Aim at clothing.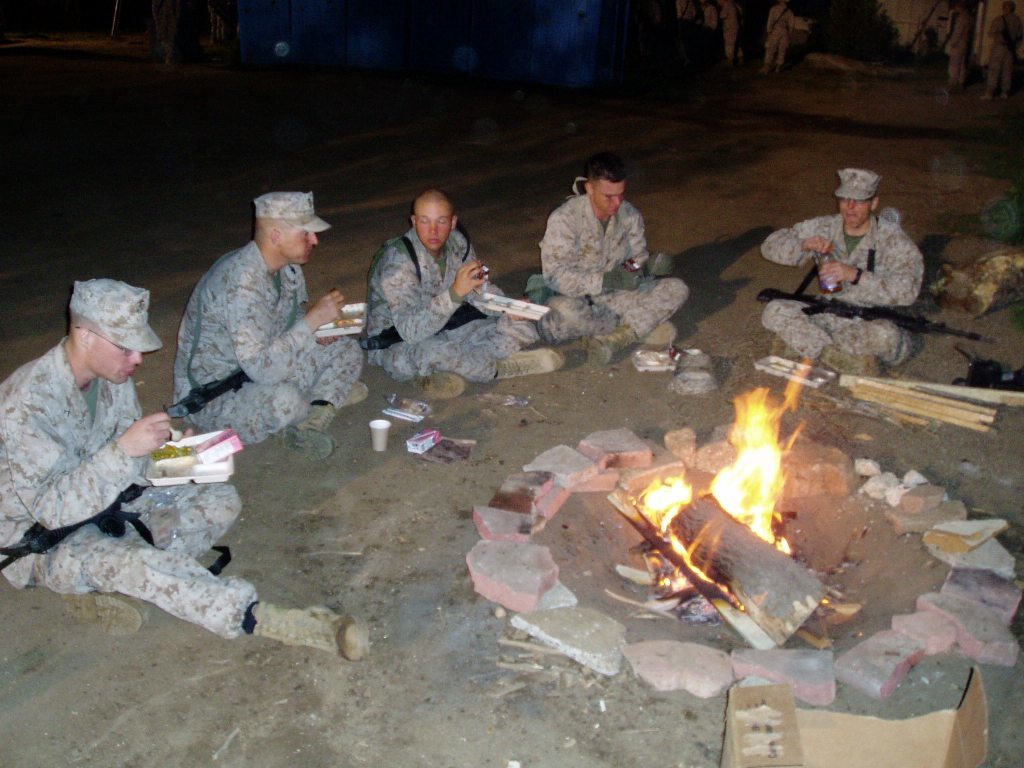
Aimed at [0, 343, 254, 634].
